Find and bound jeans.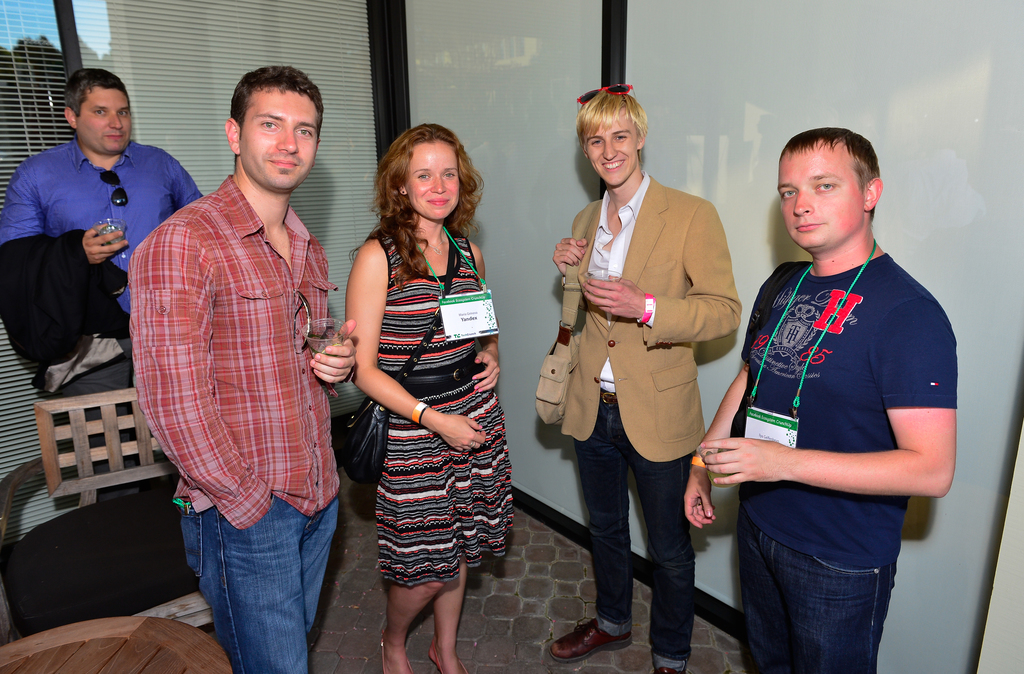
Bound: <box>177,489,329,663</box>.
